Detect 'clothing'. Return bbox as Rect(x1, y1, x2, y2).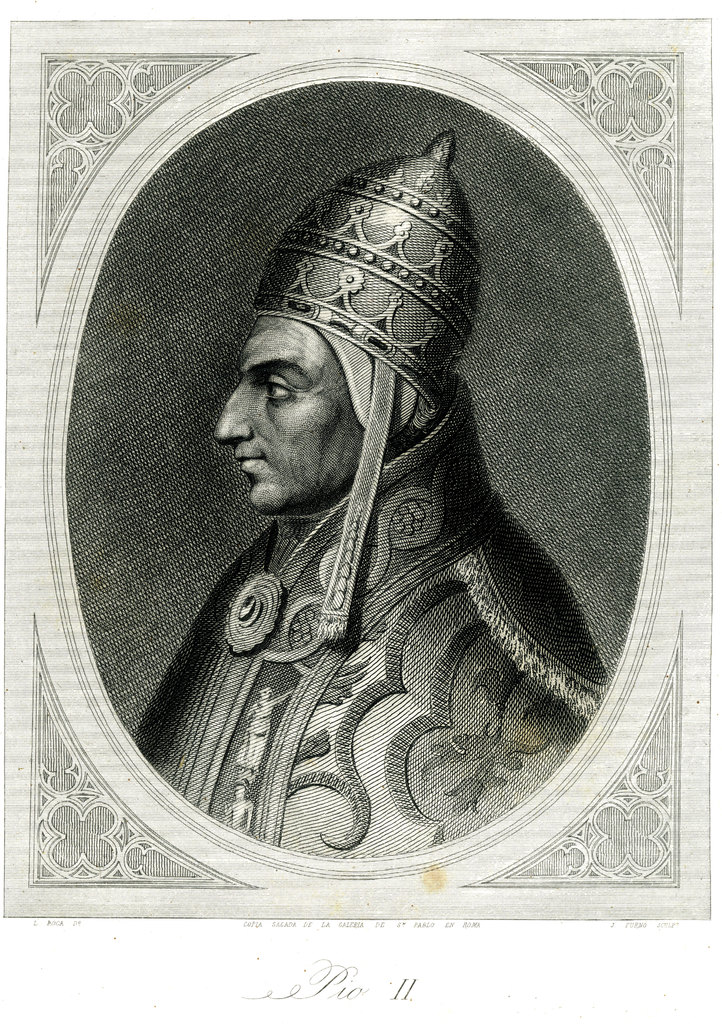
Rect(138, 380, 599, 853).
